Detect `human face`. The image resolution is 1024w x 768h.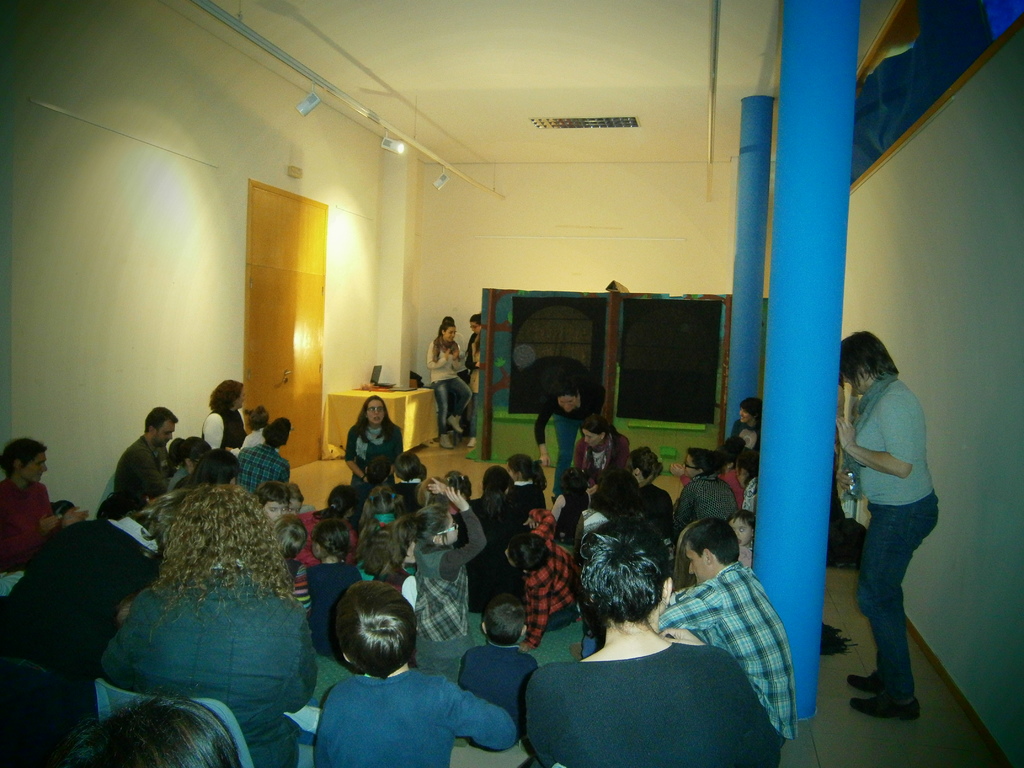
BBox(157, 419, 175, 444).
